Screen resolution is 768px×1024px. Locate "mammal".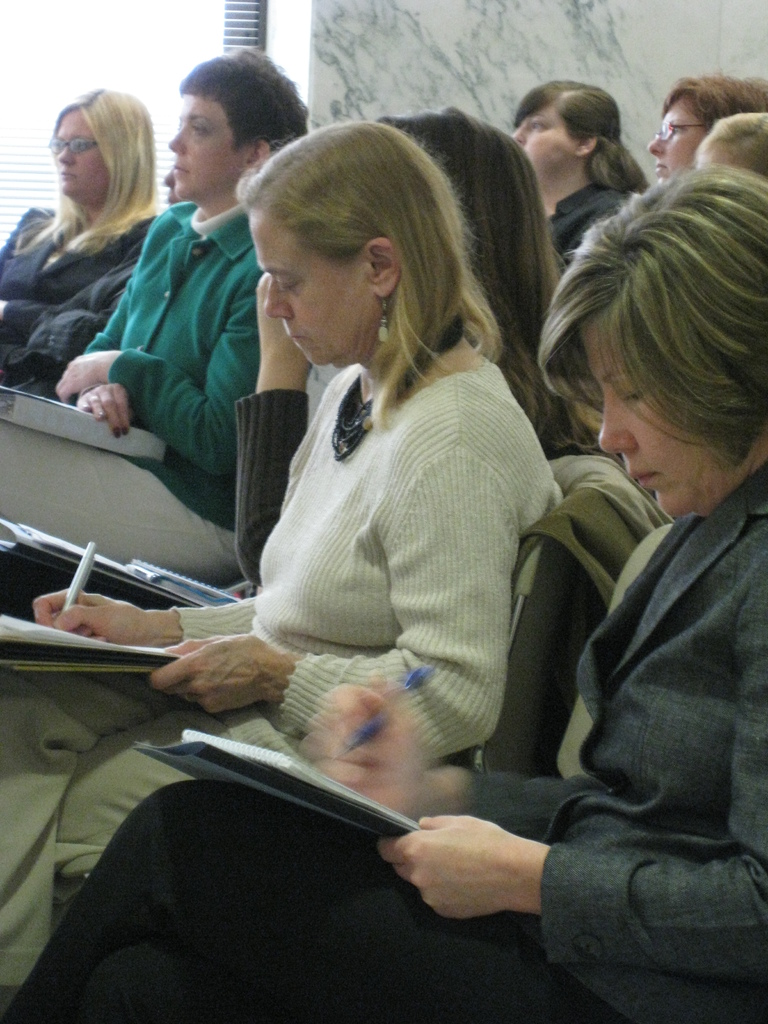
<box>239,97,622,591</box>.
